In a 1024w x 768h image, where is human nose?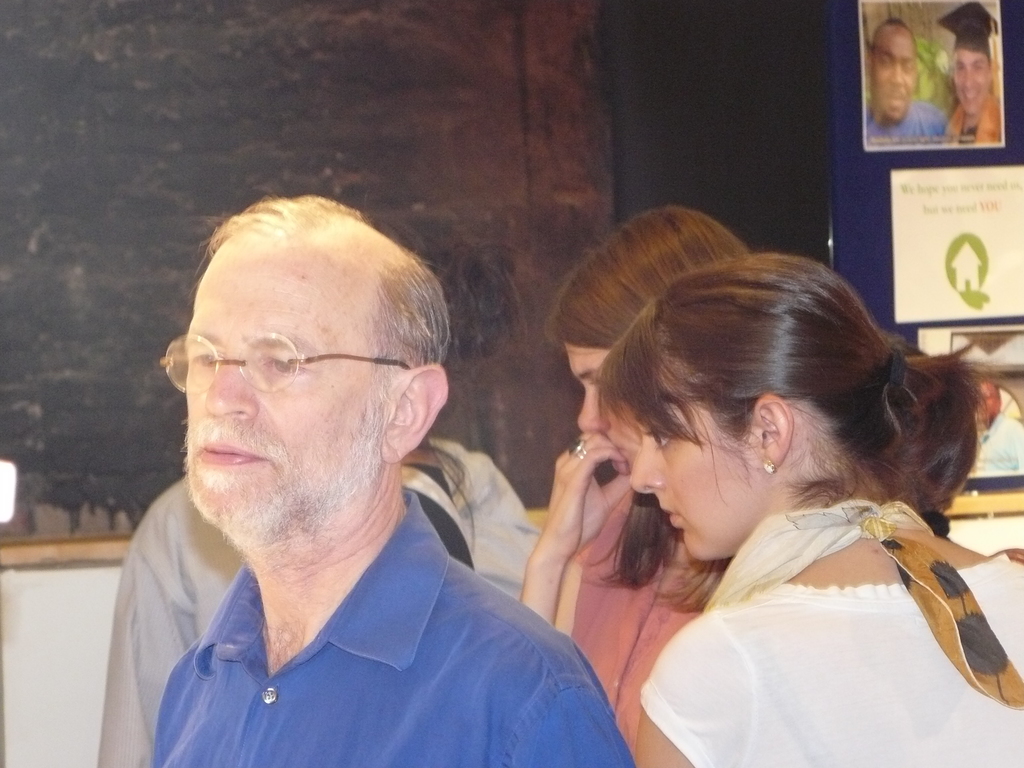
578,385,613,431.
